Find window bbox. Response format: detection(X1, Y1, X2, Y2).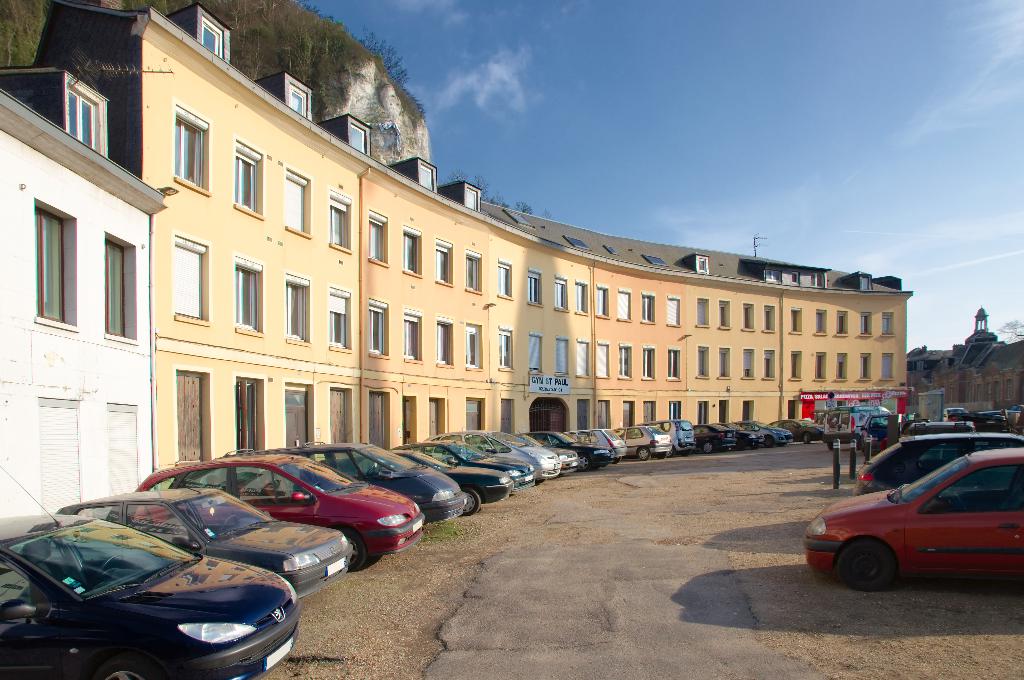
detection(529, 333, 545, 374).
